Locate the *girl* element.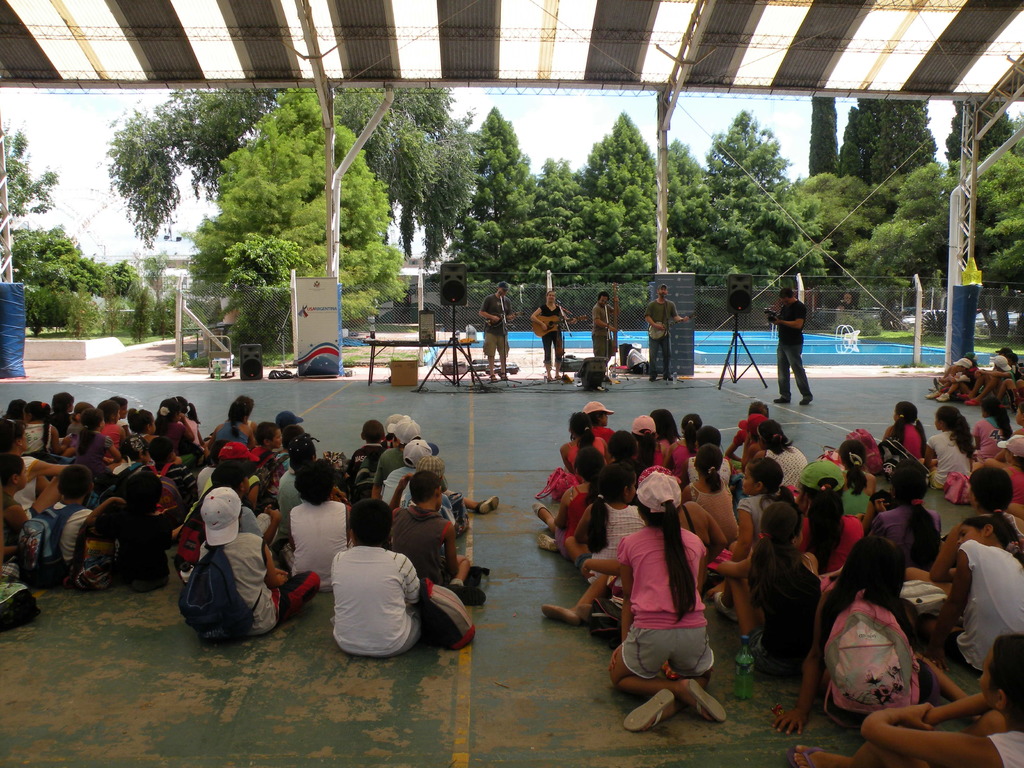
Element bbox: <region>661, 413, 702, 472</region>.
